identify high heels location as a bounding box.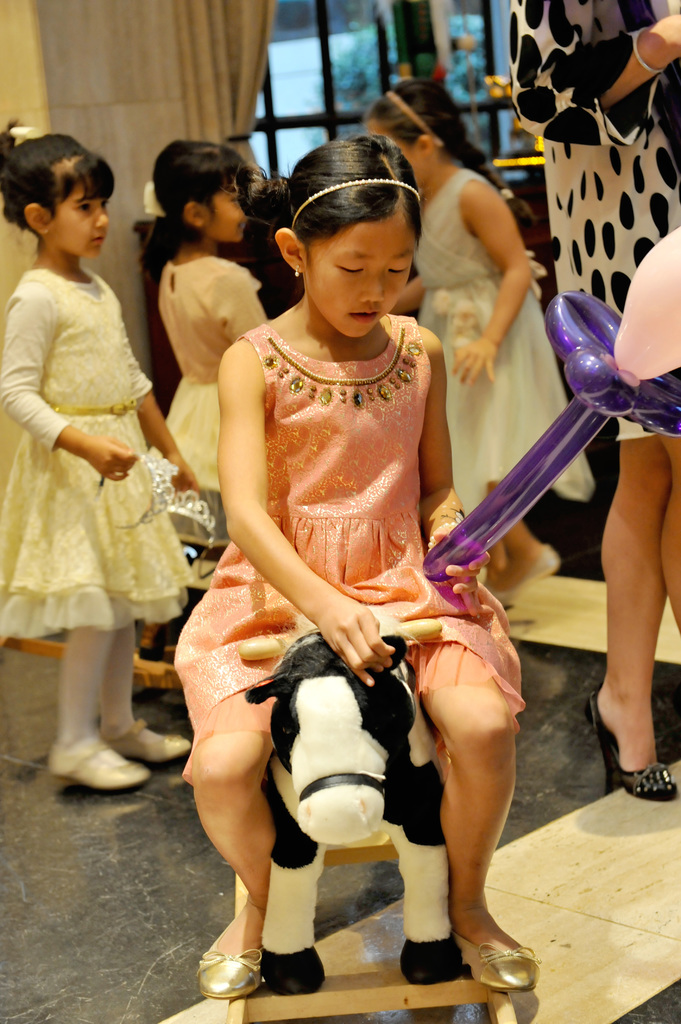
detection(587, 700, 679, 799).
